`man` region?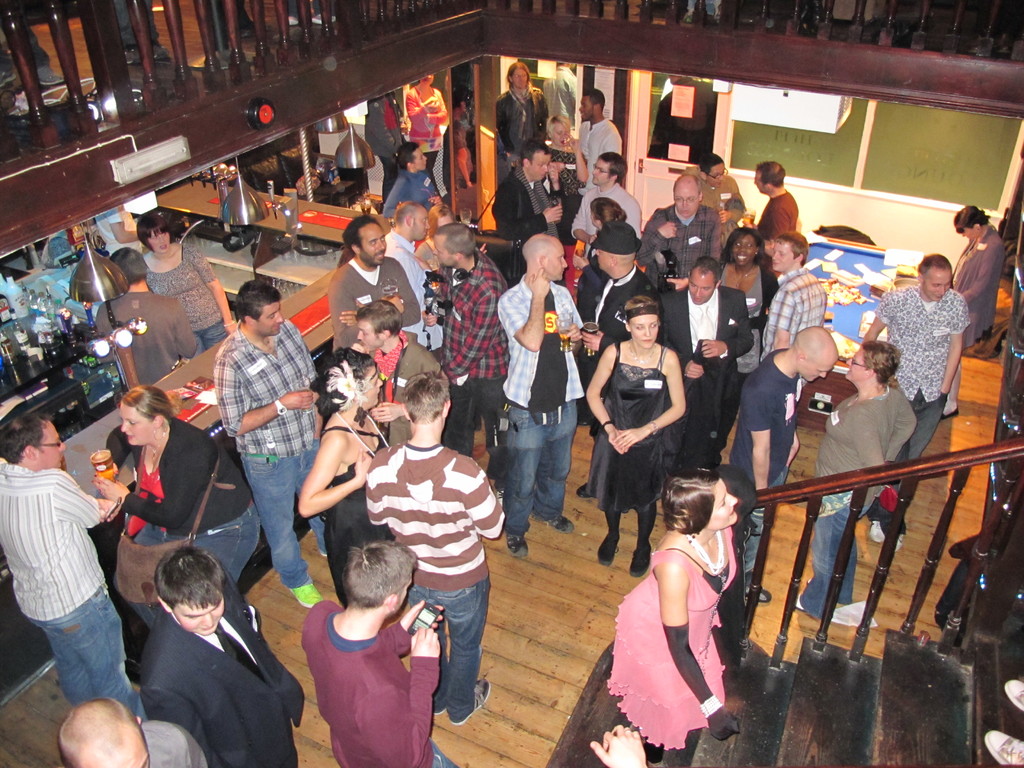
<bbox>351, 294, 440, 454</bbox>
